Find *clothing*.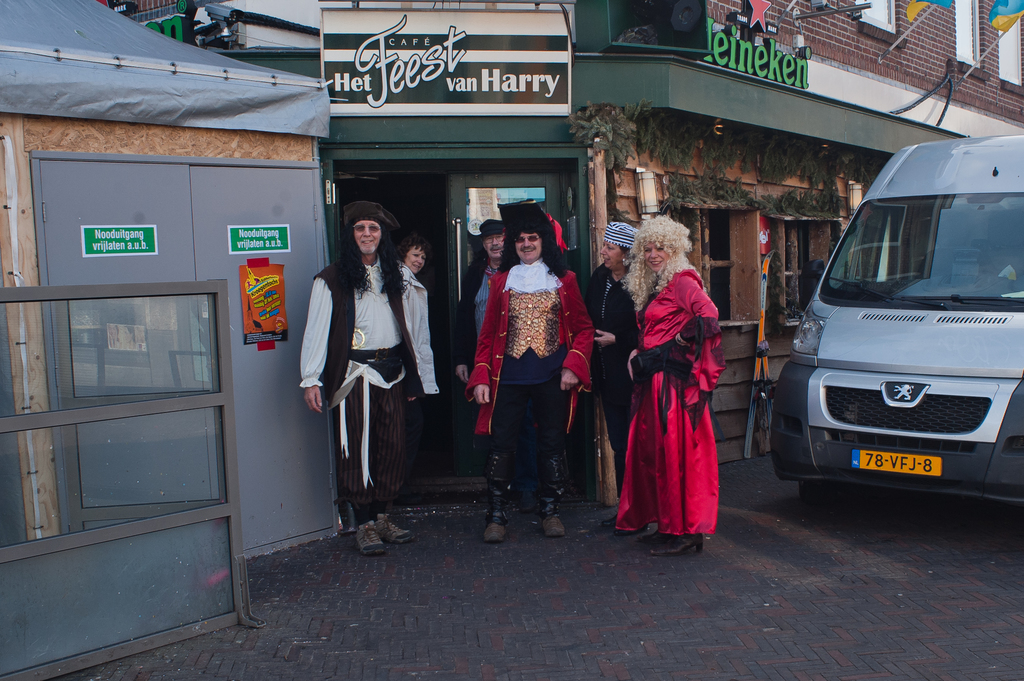
{"left": 614, "top": 275, "right": 719, "bottom": 545}.
